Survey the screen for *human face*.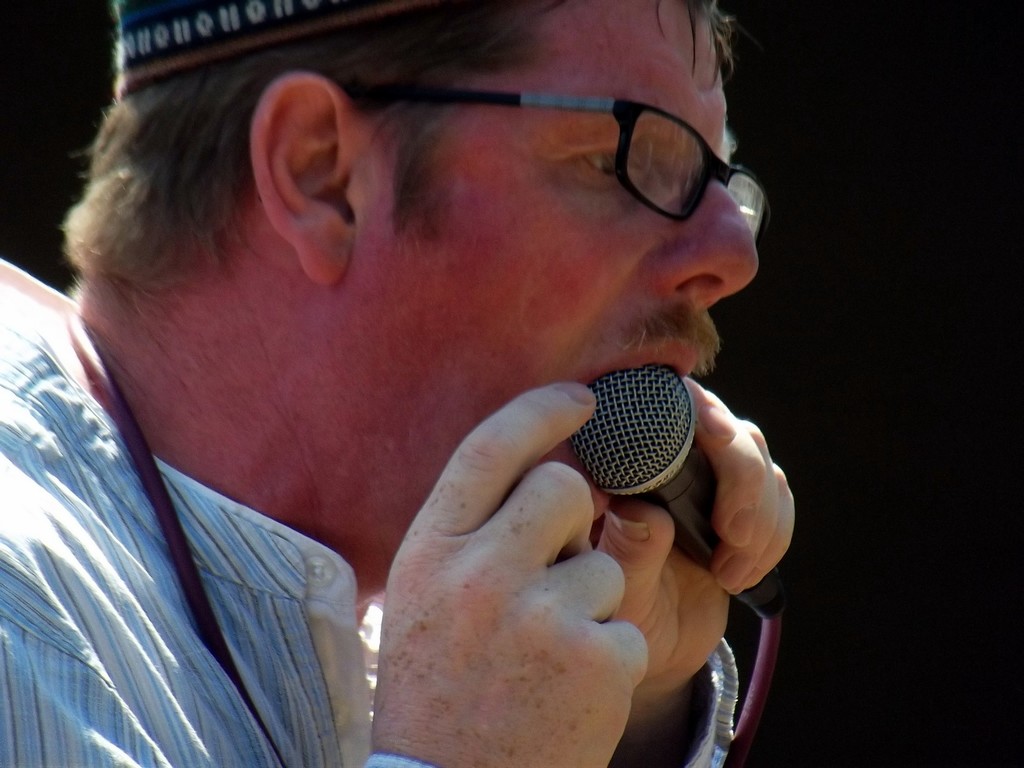
Survey found: {"left": 357, "top": 0, "right": 759, "bottom": 594}.
